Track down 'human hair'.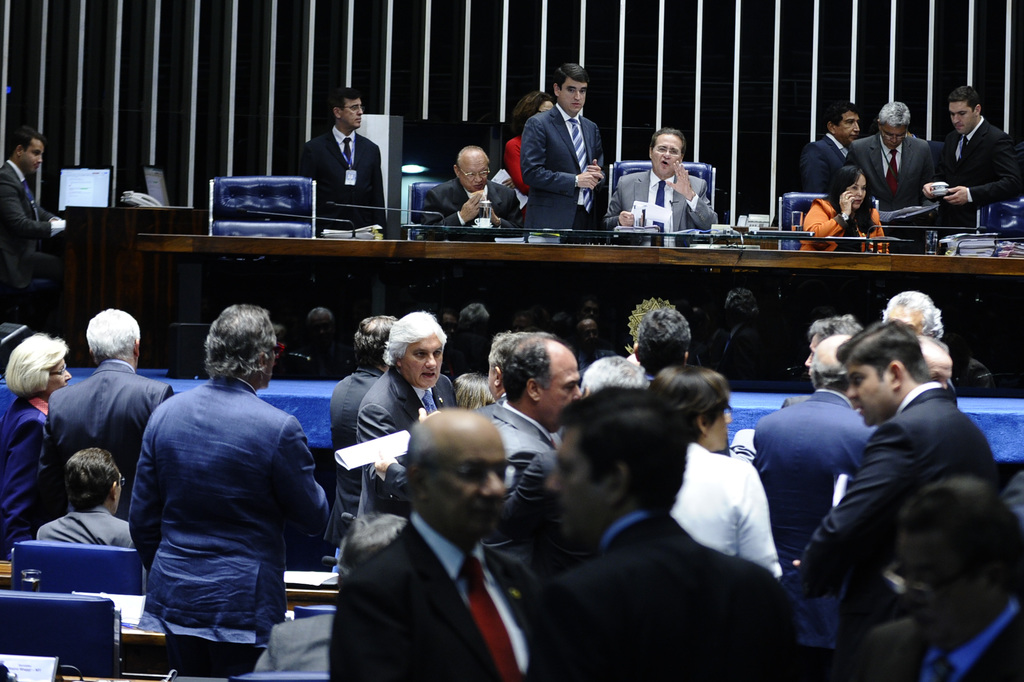
Tracked to <box>824,99,861,129</box>.
